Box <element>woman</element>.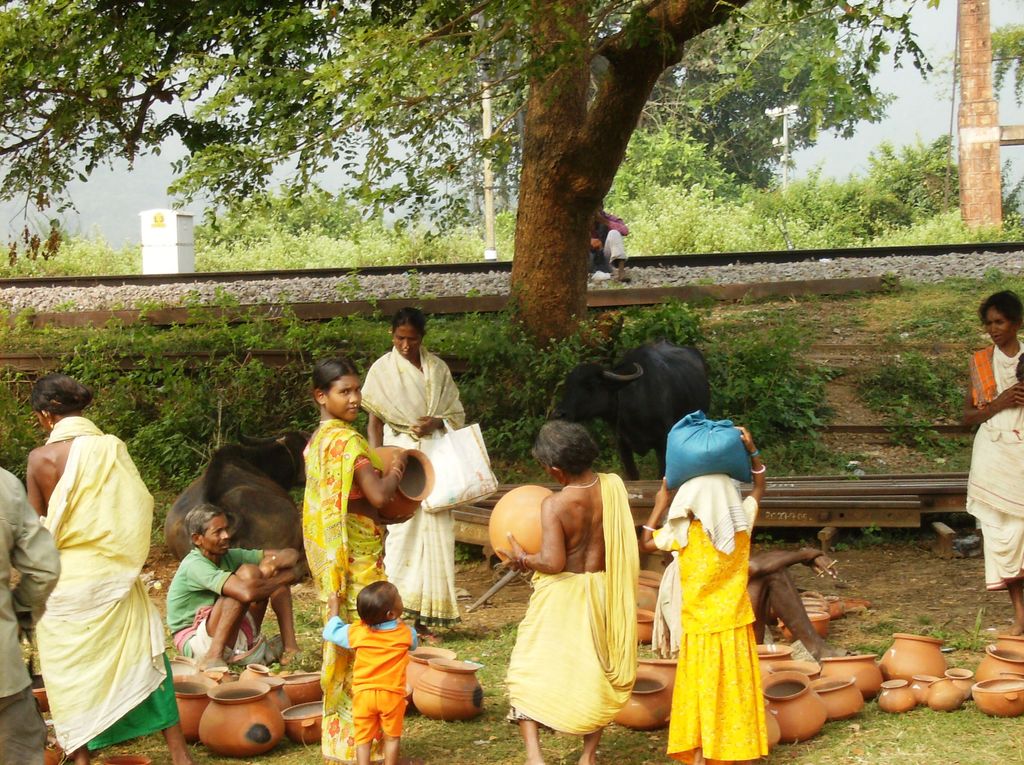
{"x1": 296, "y1": 351, "x2": 407, "y2": 761}.
